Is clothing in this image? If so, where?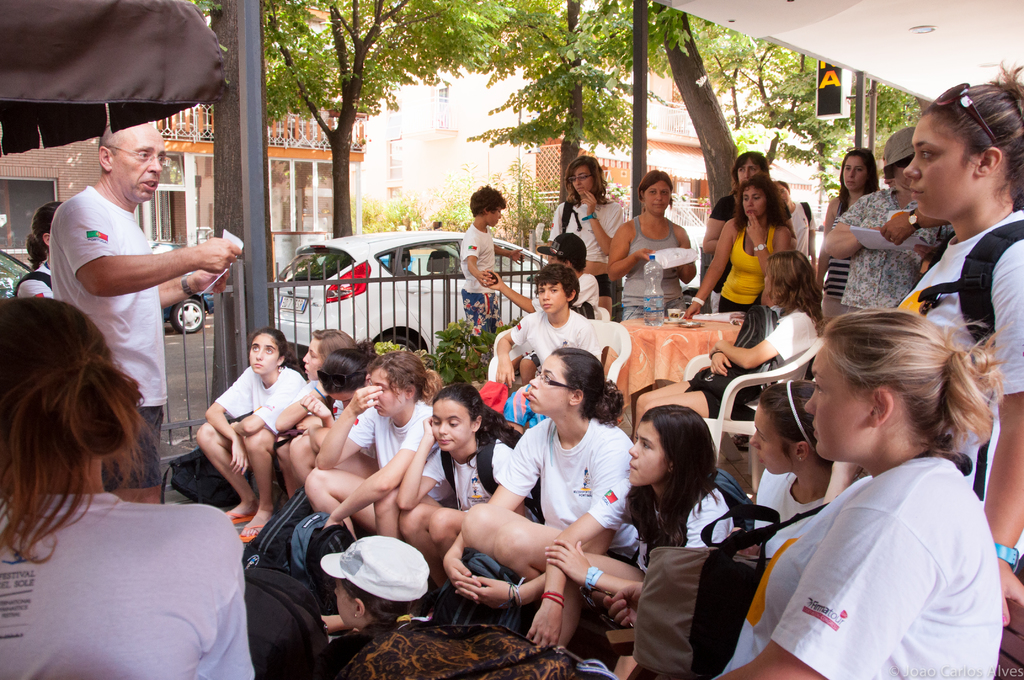
Yes, at [358,444,380,460].
